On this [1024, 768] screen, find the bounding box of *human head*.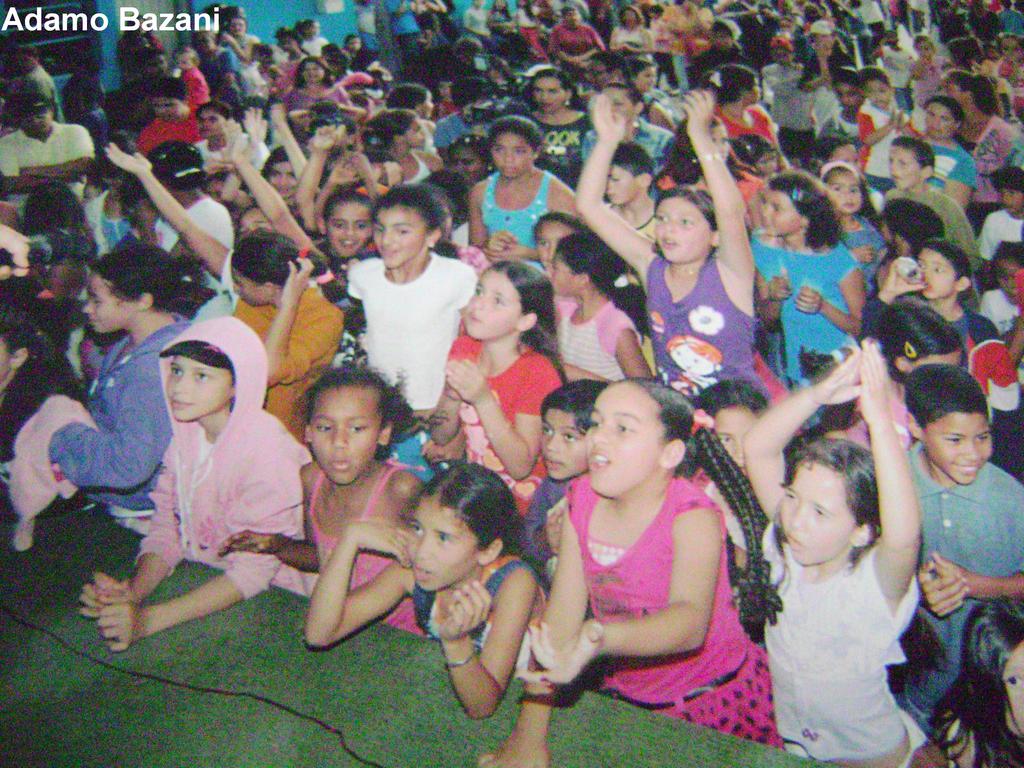
Bounding box: 940:67:980:109.
